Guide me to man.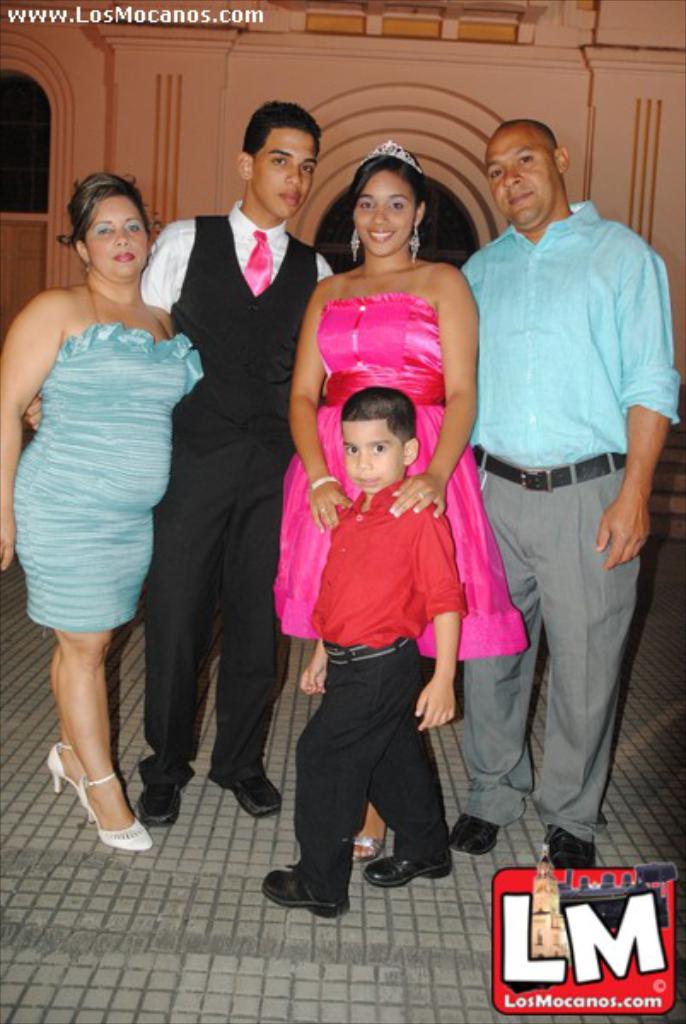
Guidance: 451,87,667,886.
